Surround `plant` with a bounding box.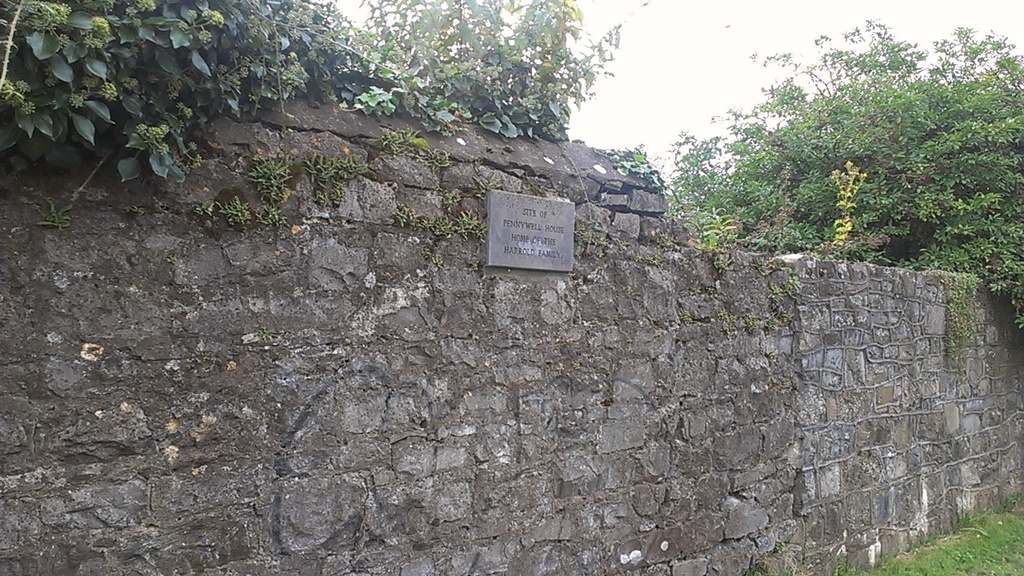
x1=308 y1=147 x2=377 y2=196.
